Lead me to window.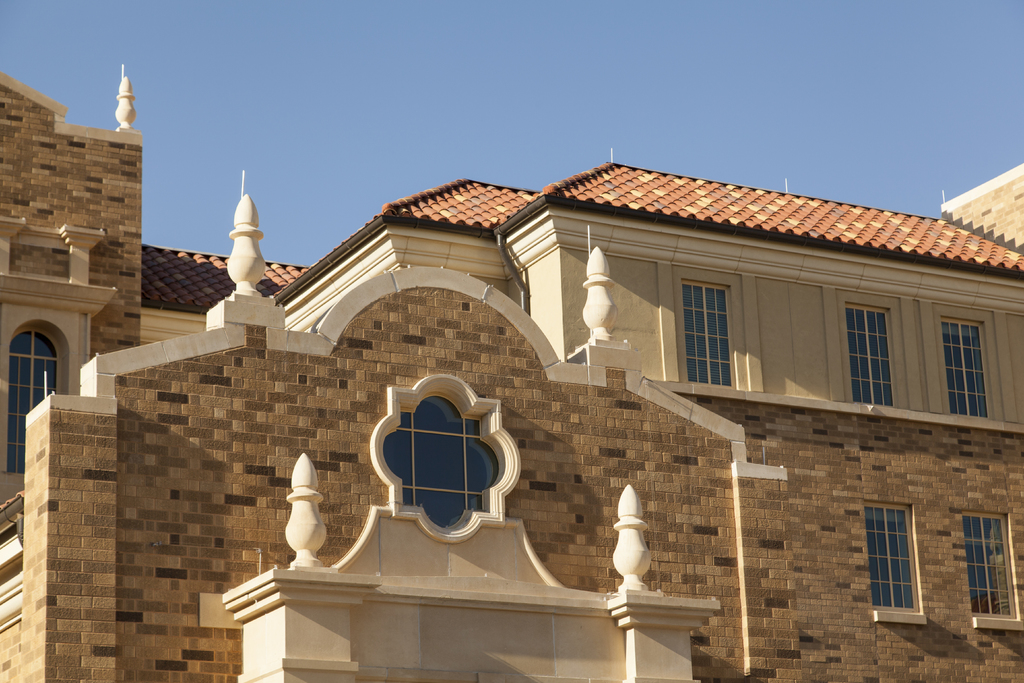
Lead to pyautogui.locateOnScreen(965, 514, 1016, 622).
